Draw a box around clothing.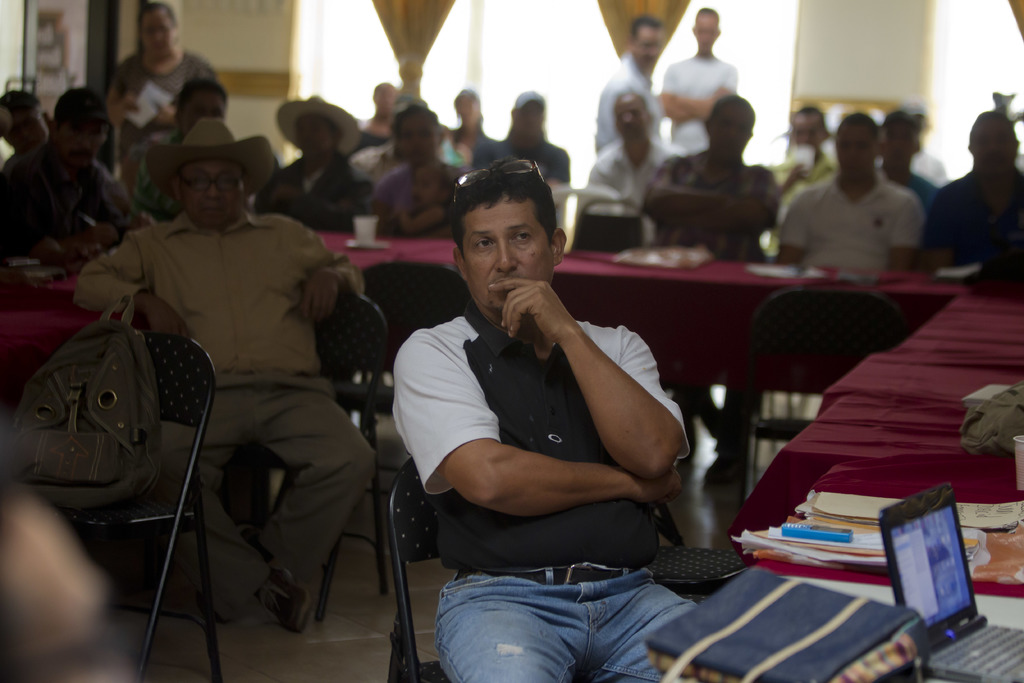
(589,141,683,240).
